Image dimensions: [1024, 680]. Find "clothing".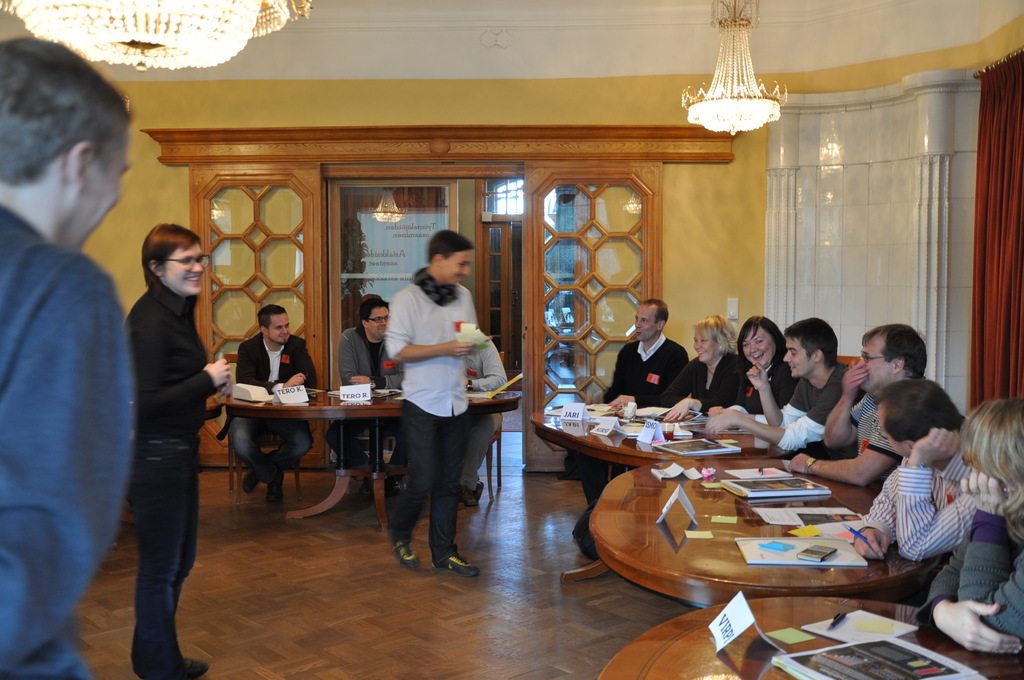
[860, 444, 1001, 551].
